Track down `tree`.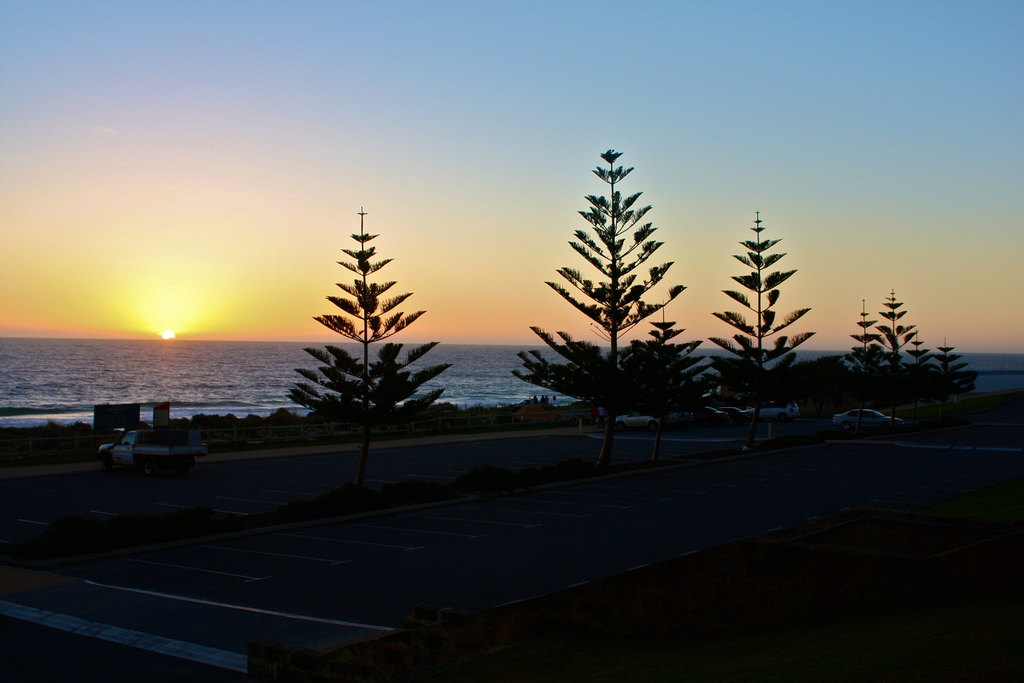
Tracked to BBox(930, 340, 968, 403).
